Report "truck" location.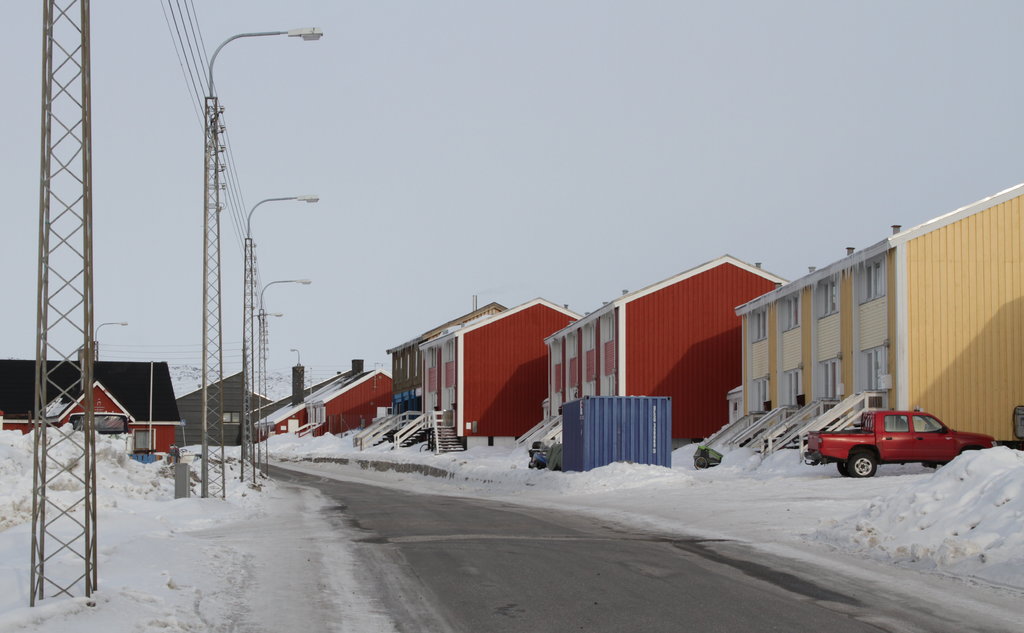
Report: left=808, top=406, right=970, bottom=483.
